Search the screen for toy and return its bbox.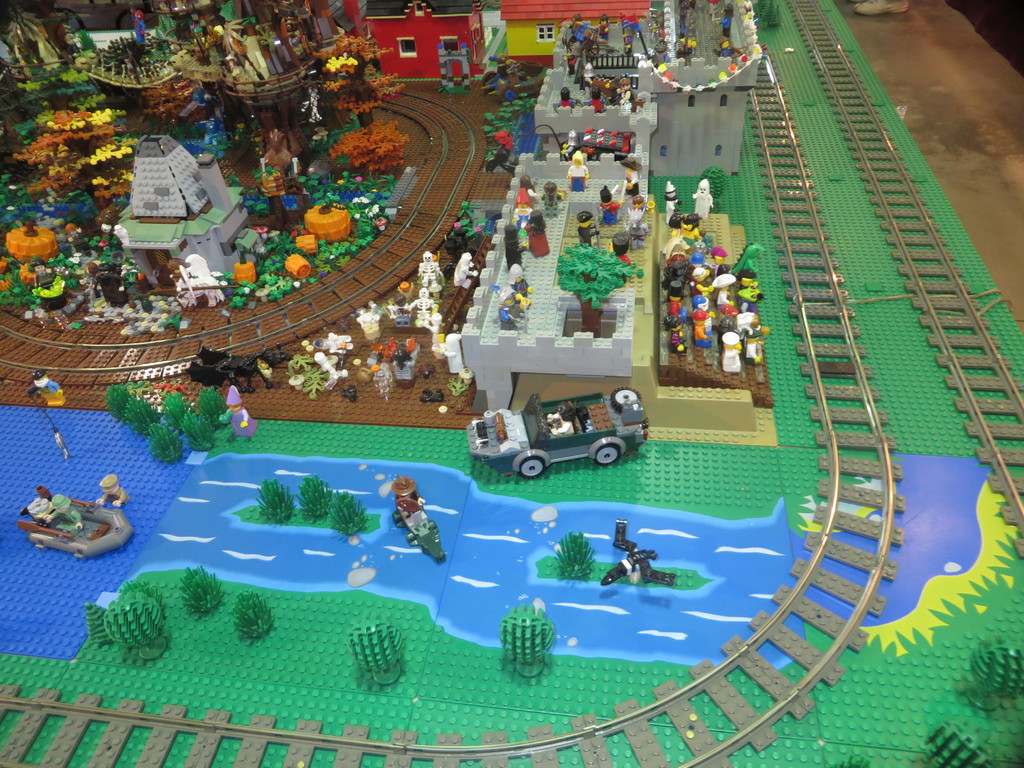
Found: detection(495, 278, 526, 329).
